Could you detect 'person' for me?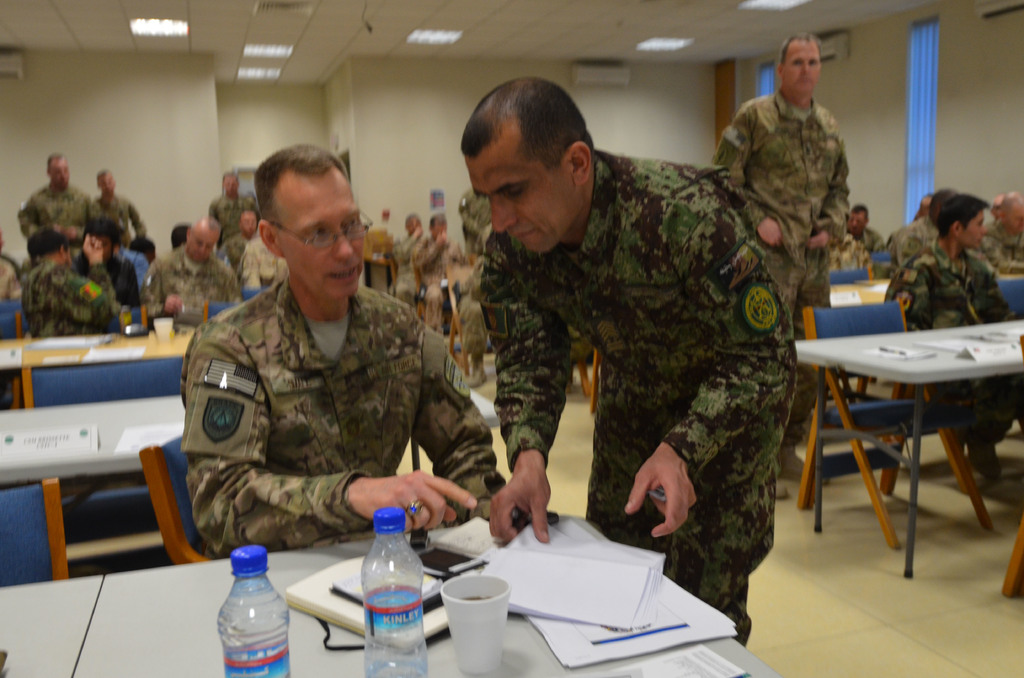
Detection result: 13/218/161/330.
